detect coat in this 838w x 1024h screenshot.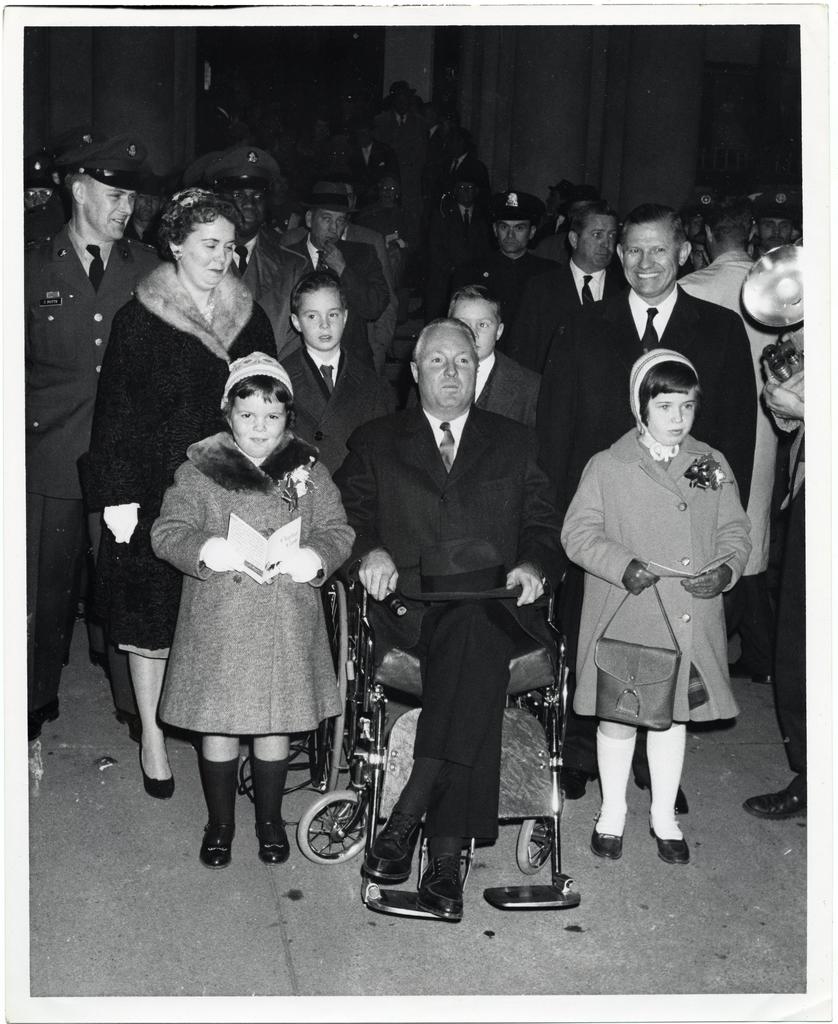
Detection: (x1=84, y1=259, x2=273, y2=521).
